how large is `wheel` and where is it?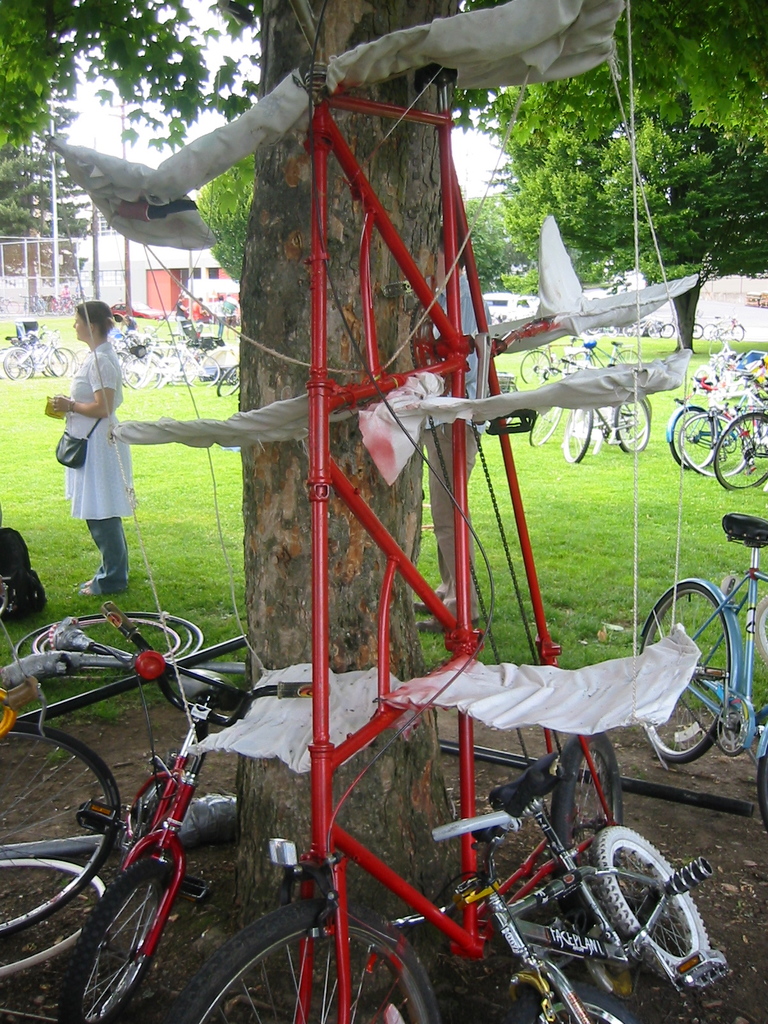
Bounding box: [x1=43, y1=348, x2=74, y2=378].
